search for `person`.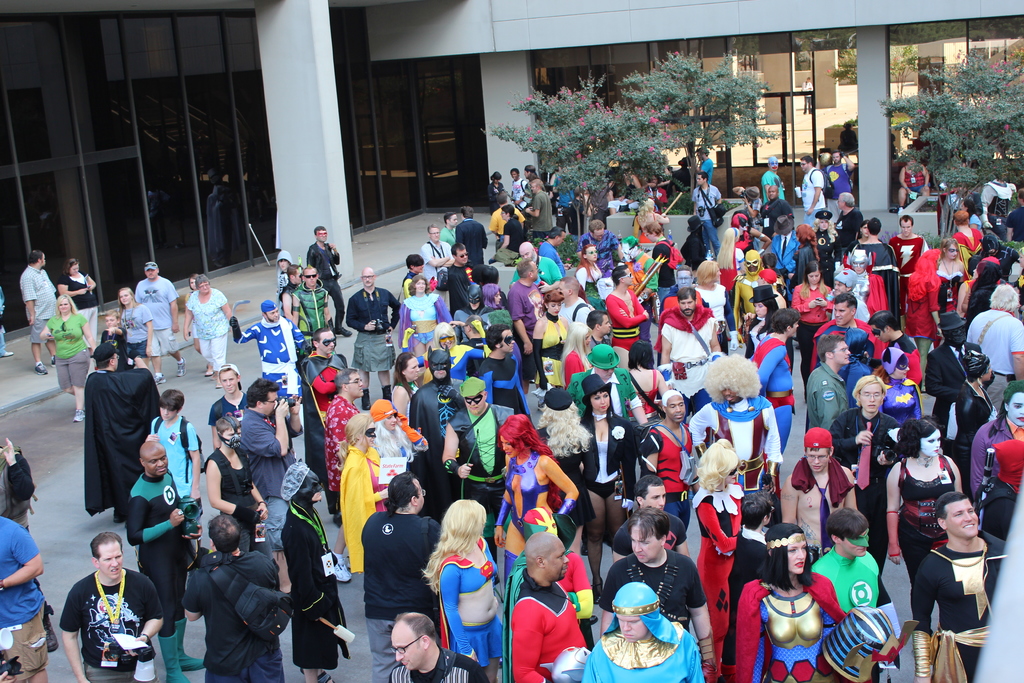
Found at [left=726, top=478, right=772, bottom=600].
